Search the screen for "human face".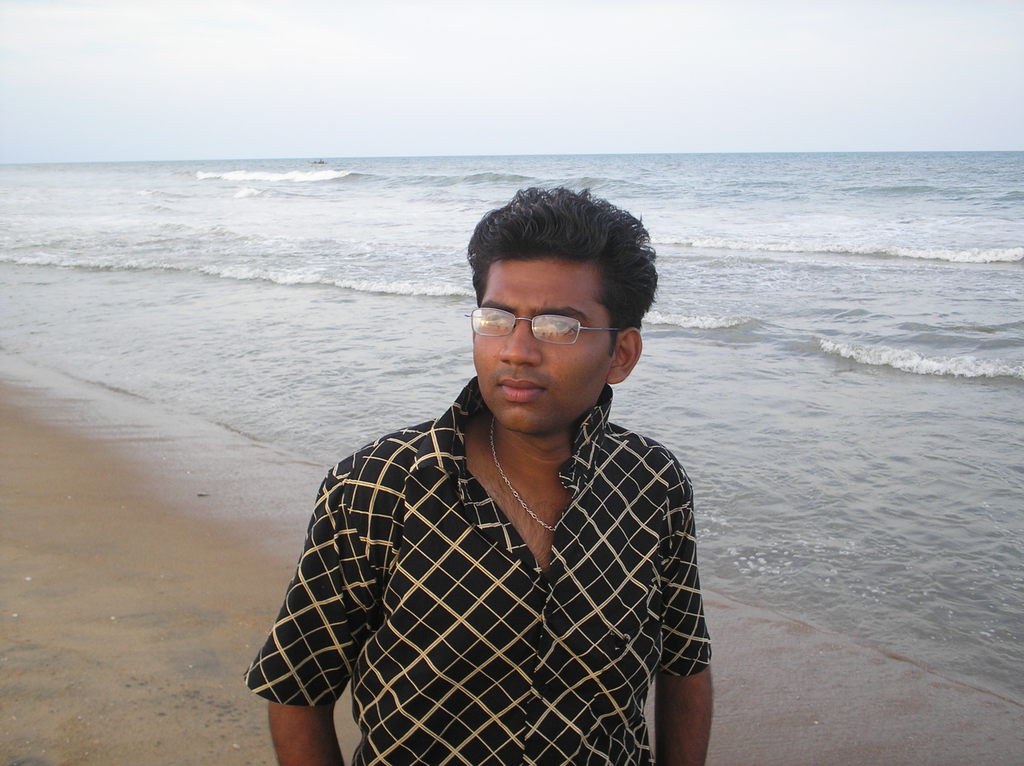
Found at bbox=[474, 259, 607, 435].
